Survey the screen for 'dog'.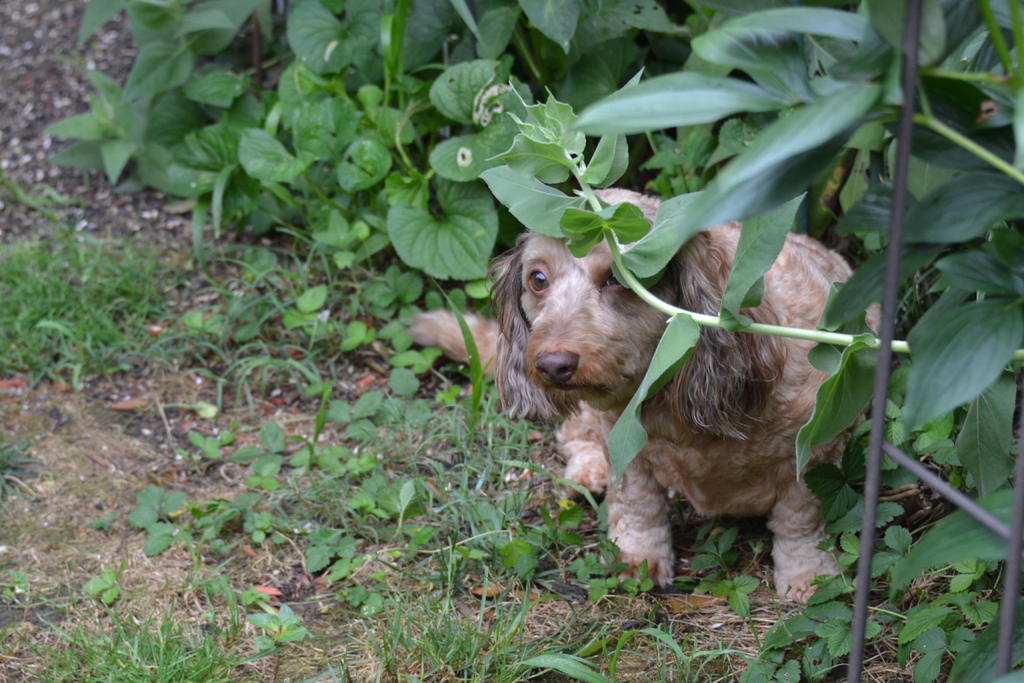
Survey found: x1=403, y1=188, x2=888, y2=604.
